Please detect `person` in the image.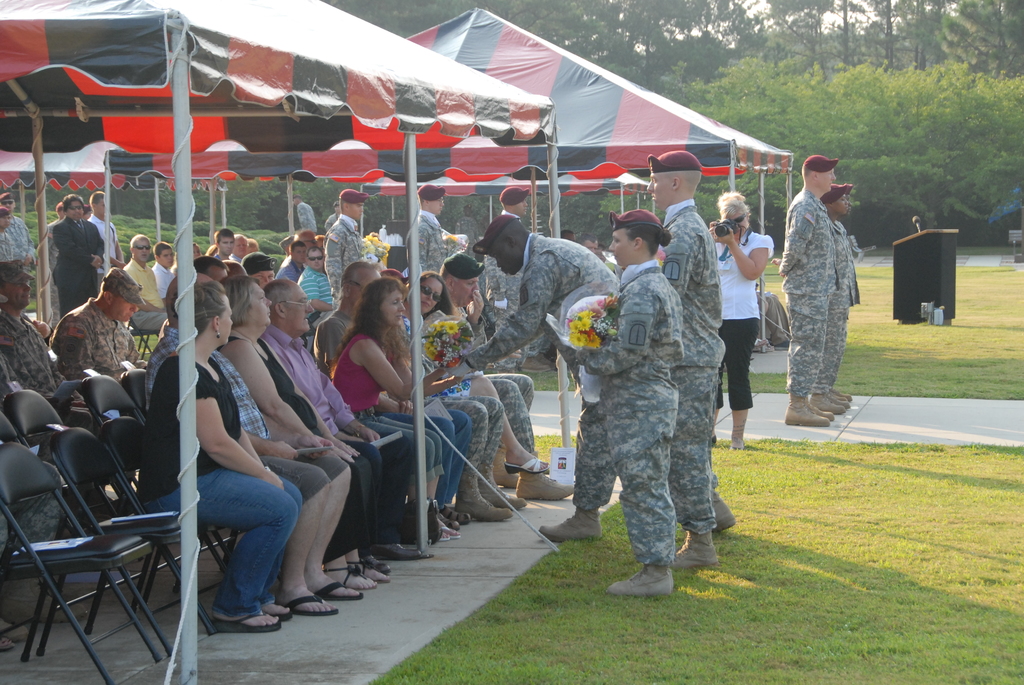
[left=778, top=154, right=839, bottom=429].
